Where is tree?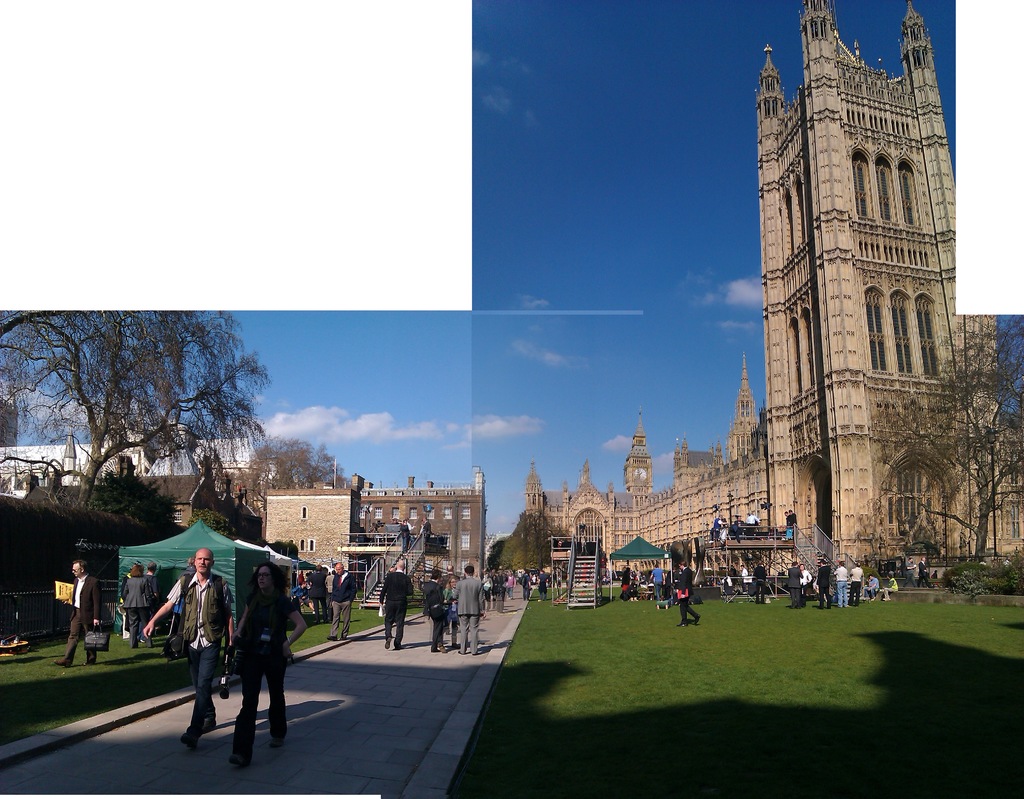
0:312:276:516.
